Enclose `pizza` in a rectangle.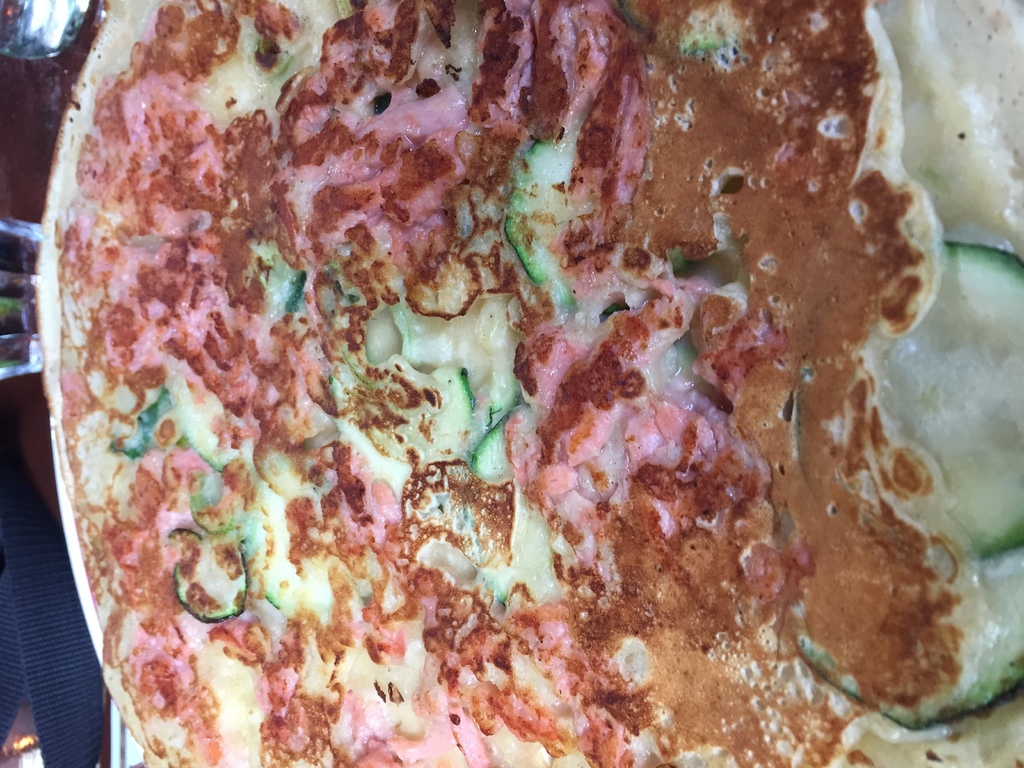
l=0, t=0, r=1021, b=767.
